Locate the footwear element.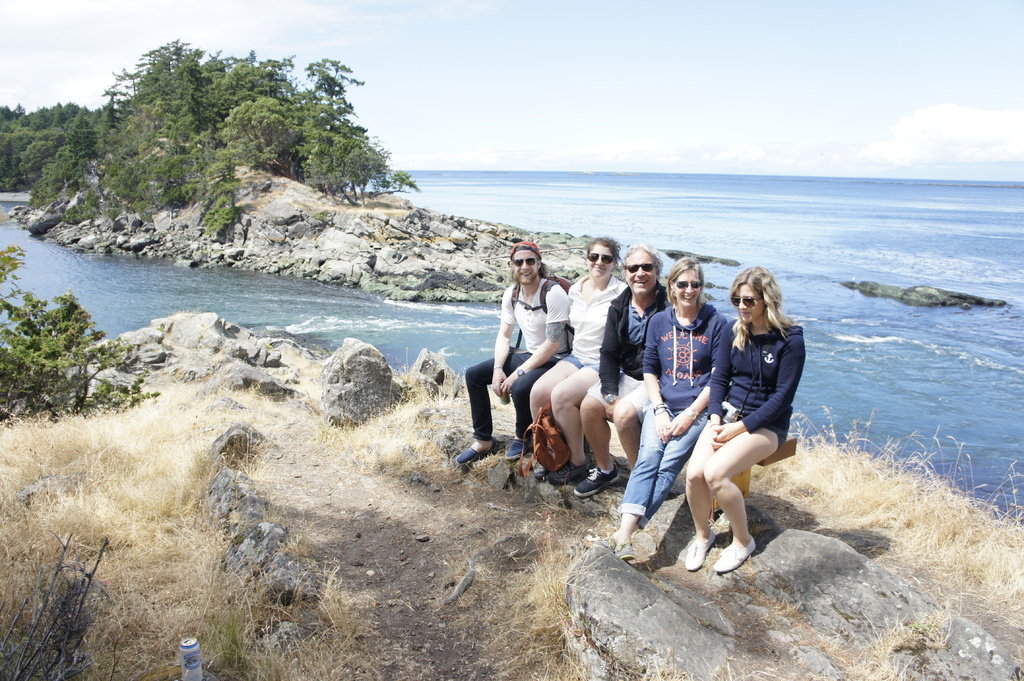
Element bbox: locate(500, 430, 532, 460).
